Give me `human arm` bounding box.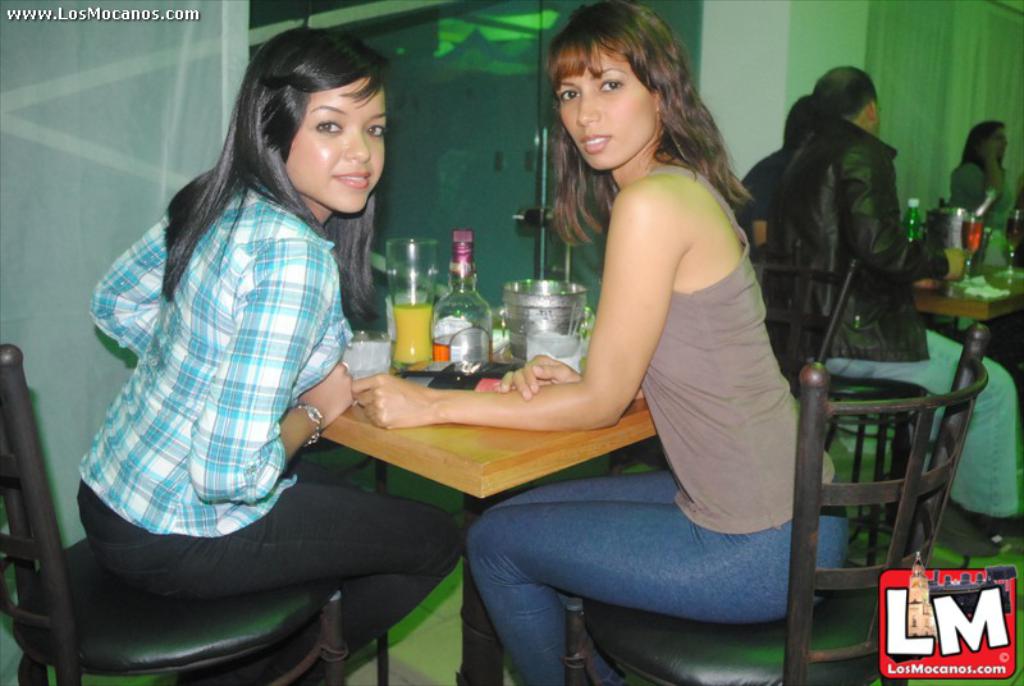
rect(90, 214, 169, 353).
